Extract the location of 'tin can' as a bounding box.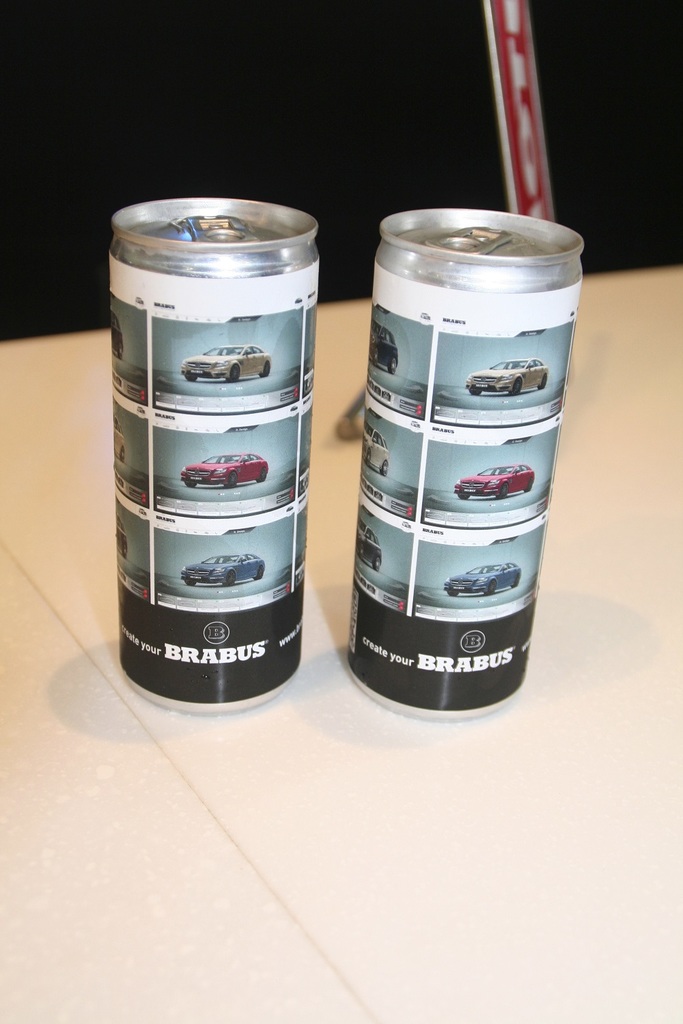
detection(107, 195, 320, 710).
